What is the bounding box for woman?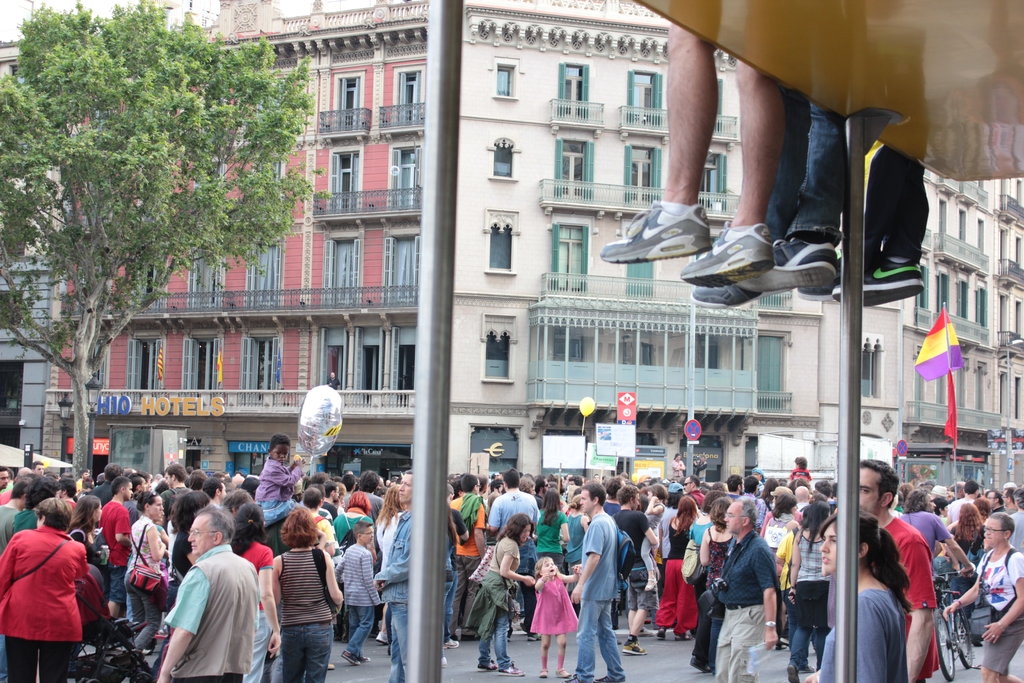
<bbox>758, 491, 800, 552</bbox>.
